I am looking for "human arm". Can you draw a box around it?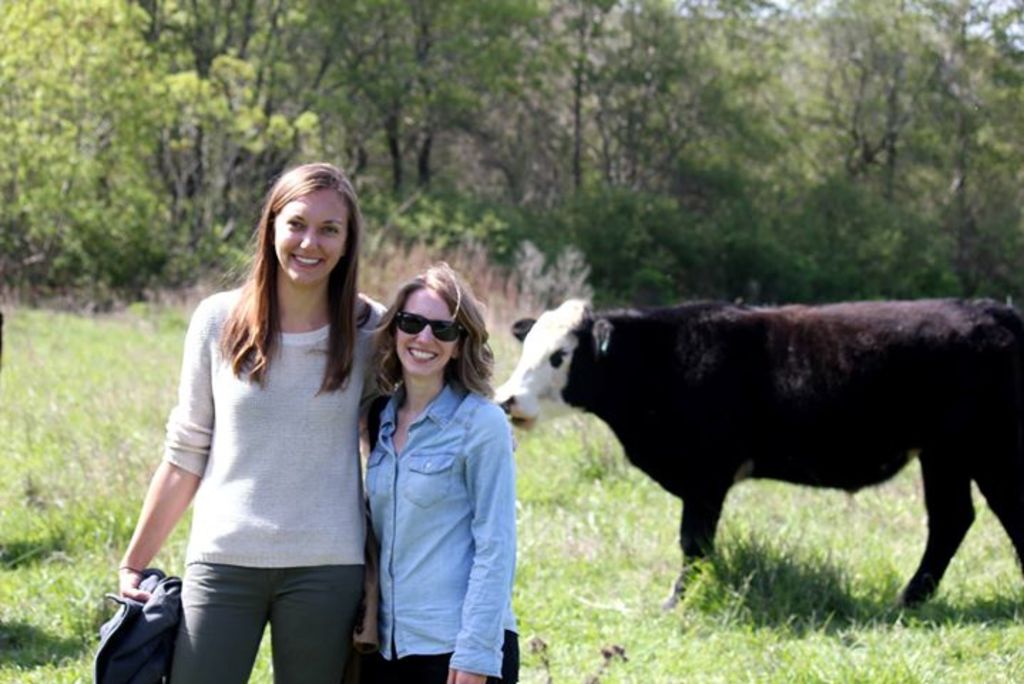
Sure, the bounding box is 111 457 202 603.
